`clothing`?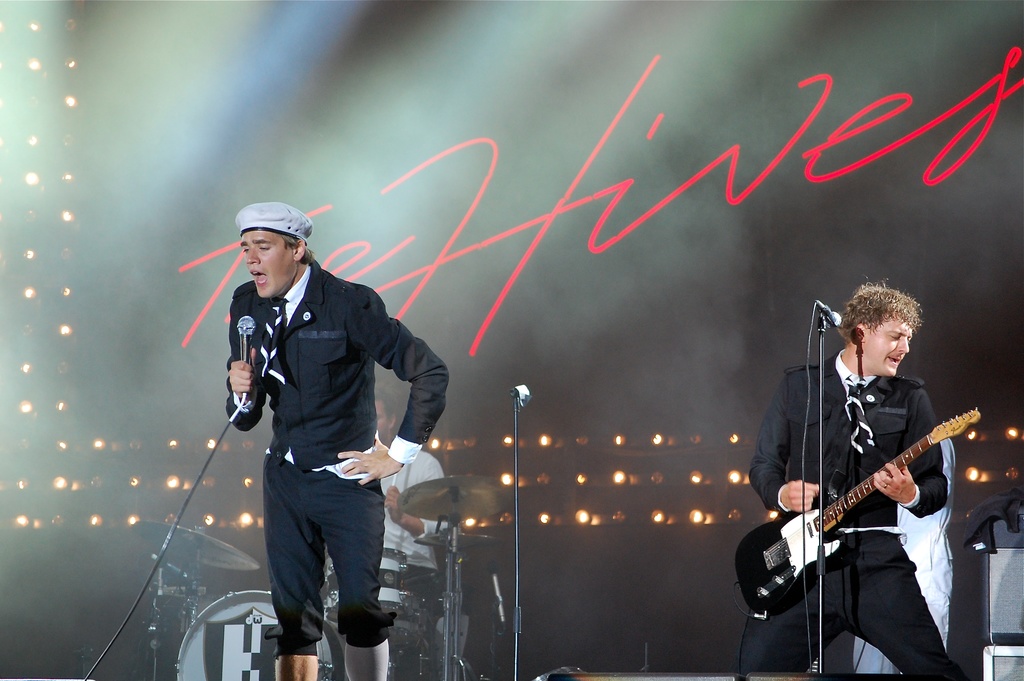
[x1=740, y1=348, x2=970, y2=680]
